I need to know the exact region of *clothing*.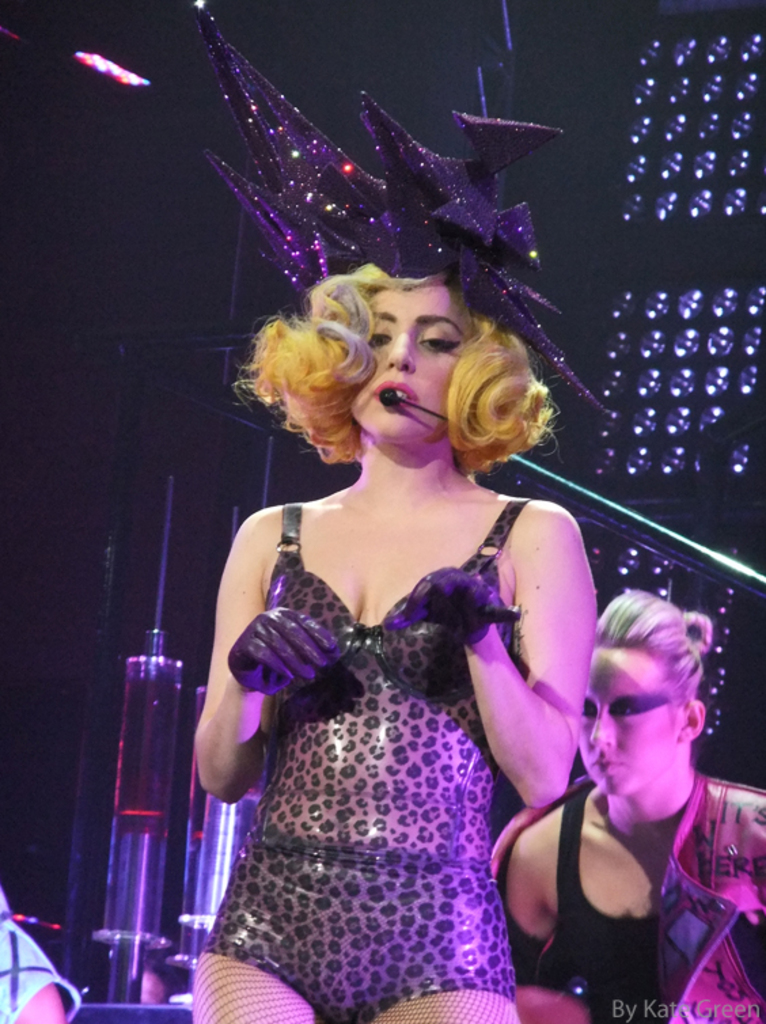
Region: (0, 883, 79, 1023).
